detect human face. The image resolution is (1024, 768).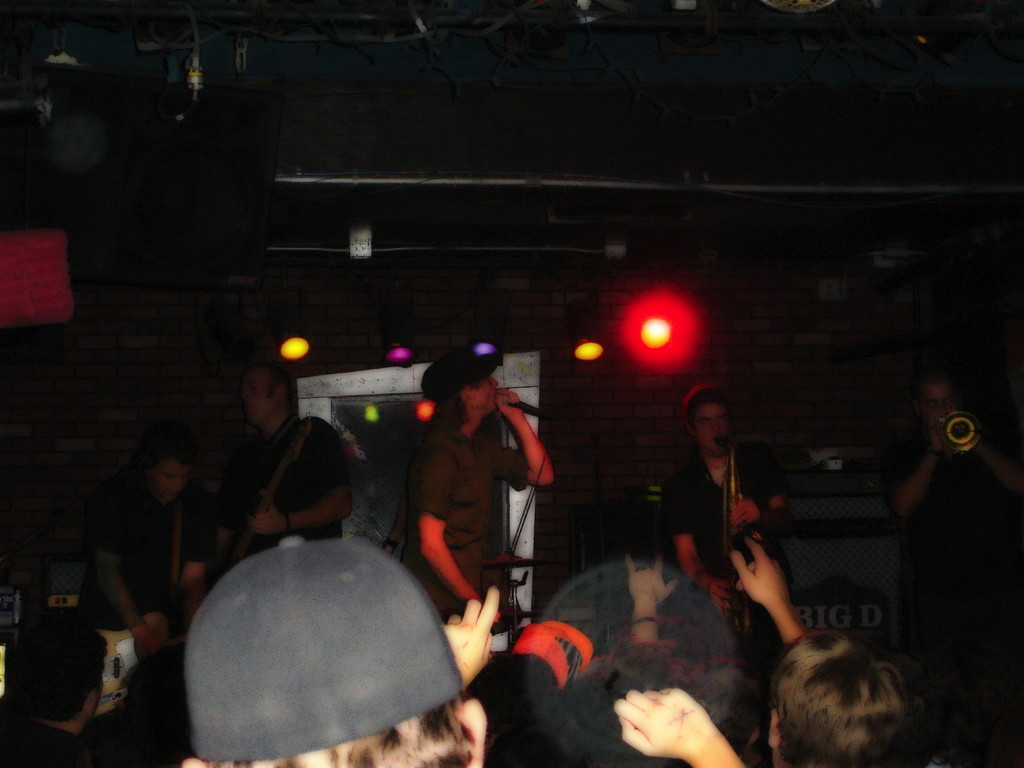
rect(693, 406, 726, 452).
